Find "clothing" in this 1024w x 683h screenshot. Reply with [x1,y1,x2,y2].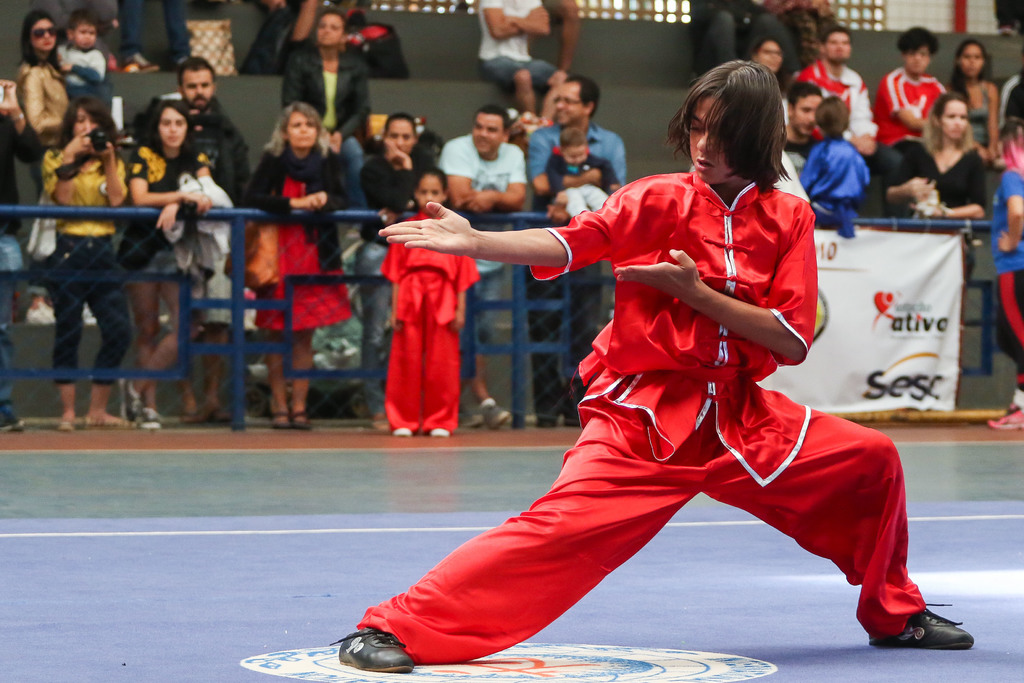
[362,160,958,673].
